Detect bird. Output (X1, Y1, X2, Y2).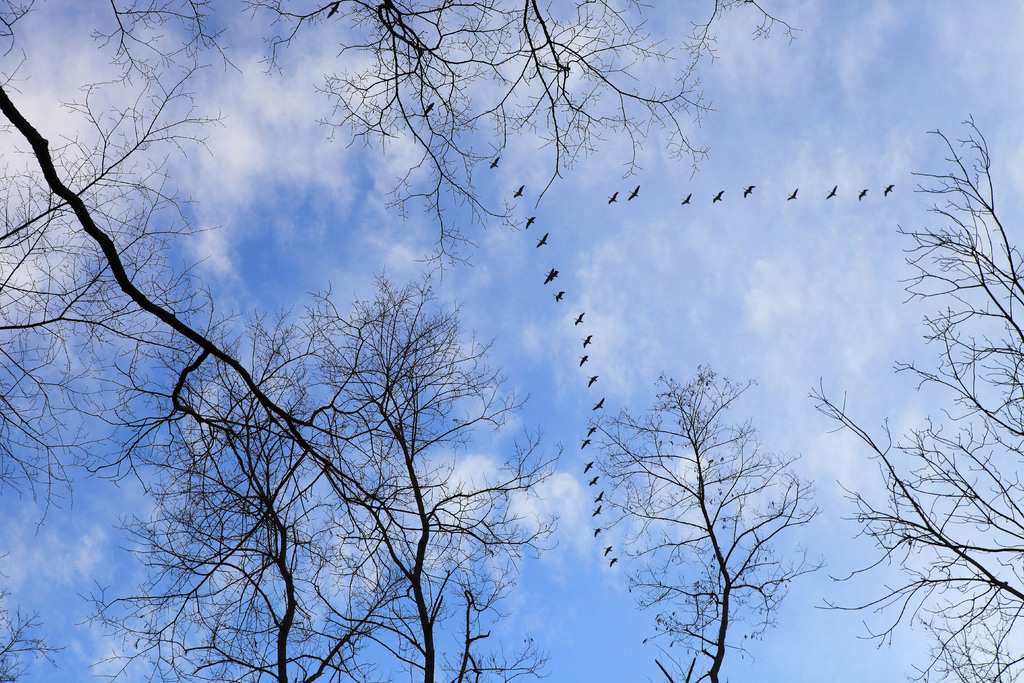
(826, 184, 840, 202).
